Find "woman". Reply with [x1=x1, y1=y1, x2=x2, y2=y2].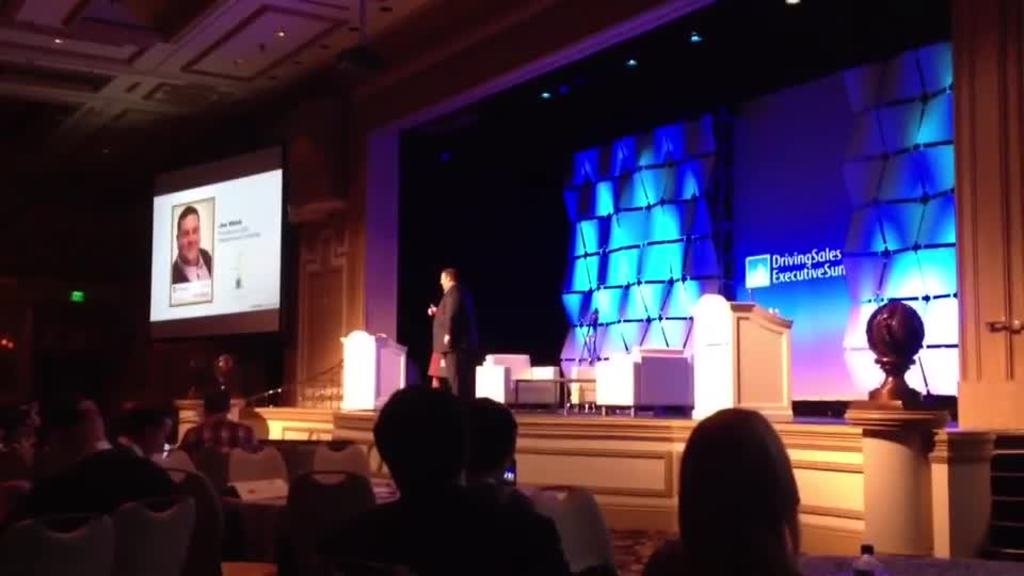
[x1=639, y1=405, x2=798, y2=573].
